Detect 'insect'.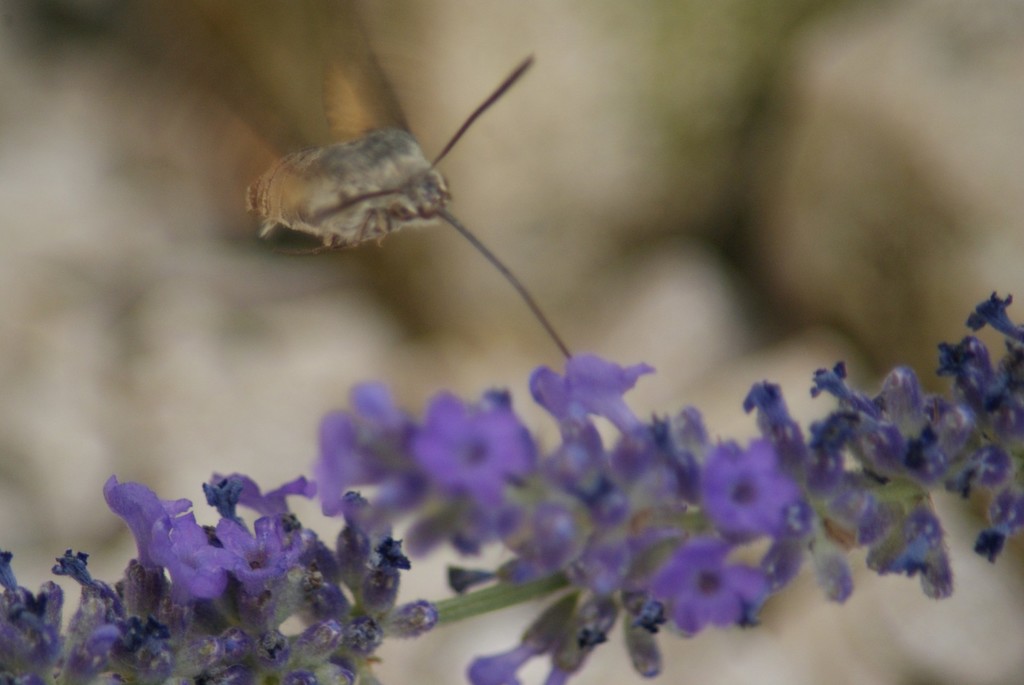
Detected at bbox=[116, 0, 577, 366].
